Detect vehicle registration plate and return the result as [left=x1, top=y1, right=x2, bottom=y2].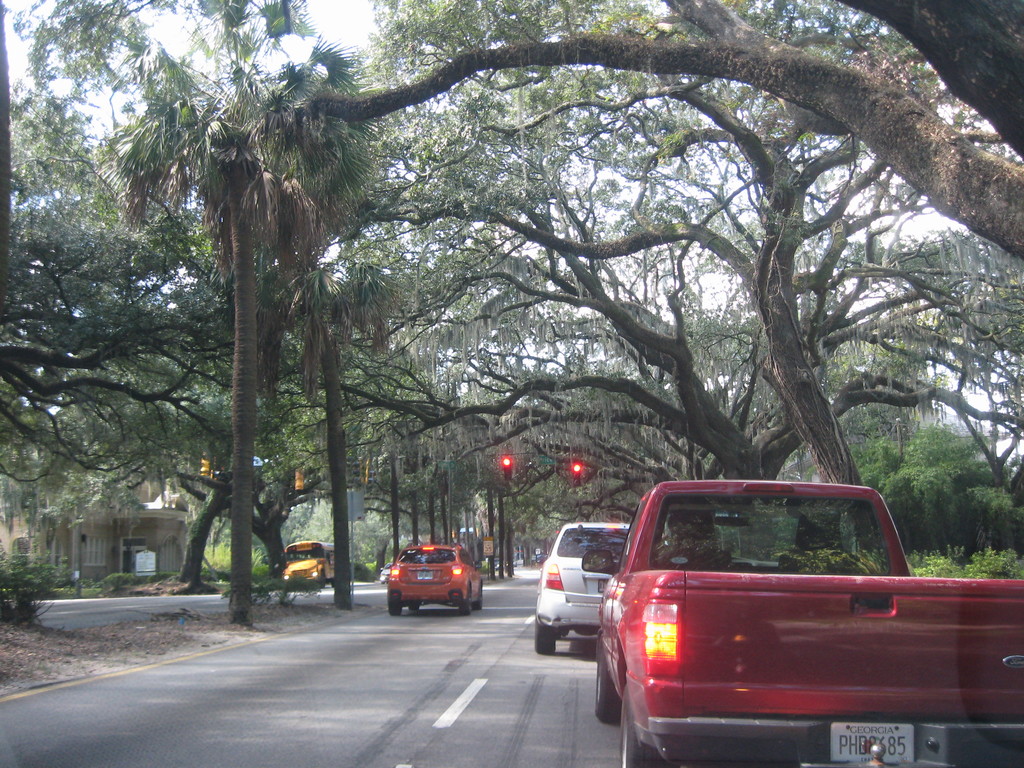
[left=418, top=571, right=431, bottom=578].
